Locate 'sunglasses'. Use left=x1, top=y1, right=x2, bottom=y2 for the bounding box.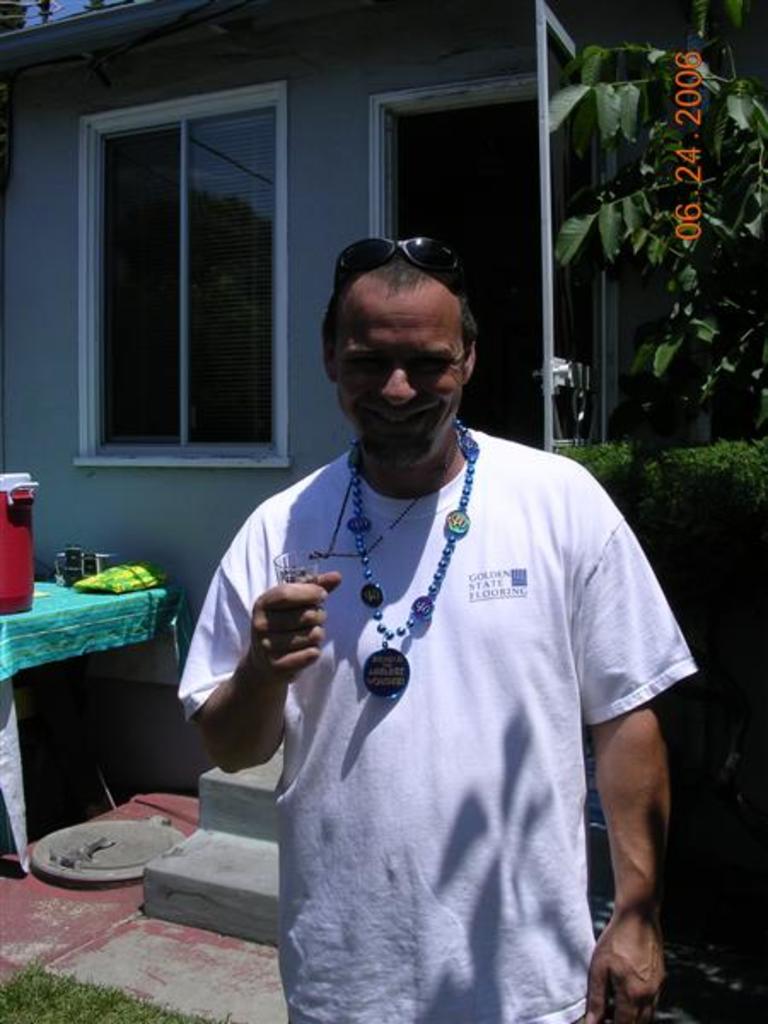
left=324, top=234, right=471, bottom=299.
